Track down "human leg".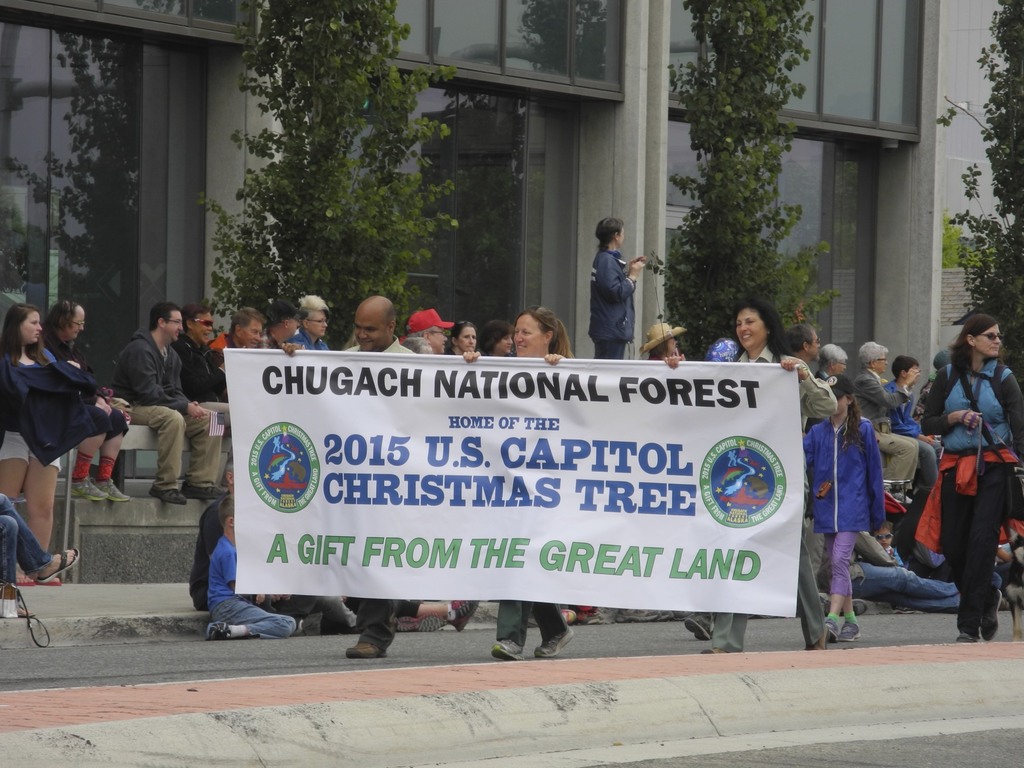
Tracked to [25,447,61,582].
